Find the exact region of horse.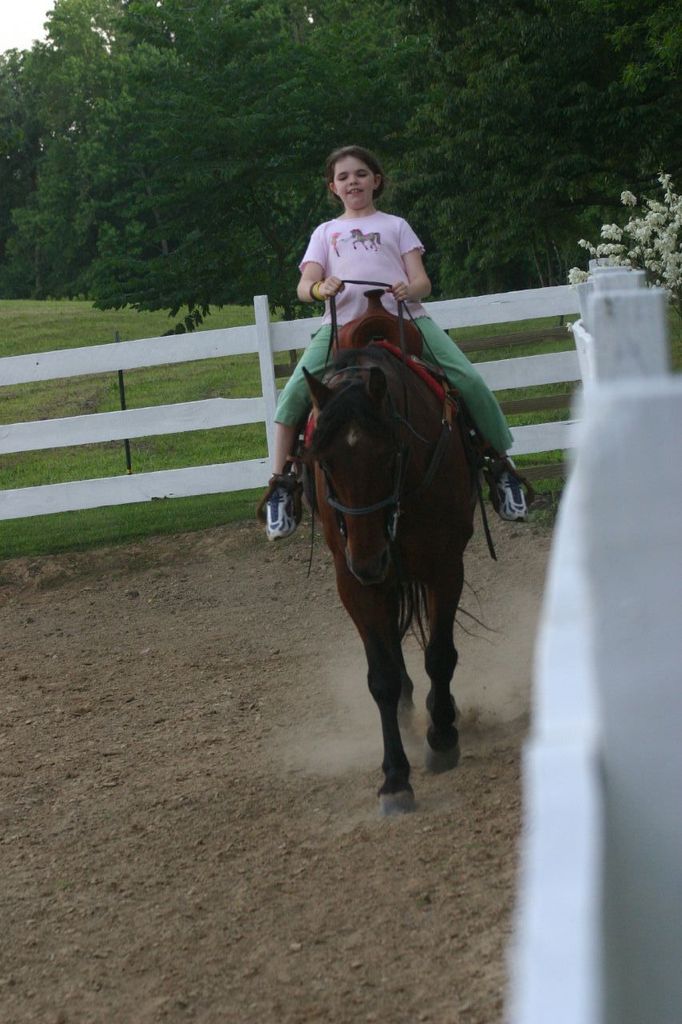
Exact region: Rect(297, 343, 487, 818).
